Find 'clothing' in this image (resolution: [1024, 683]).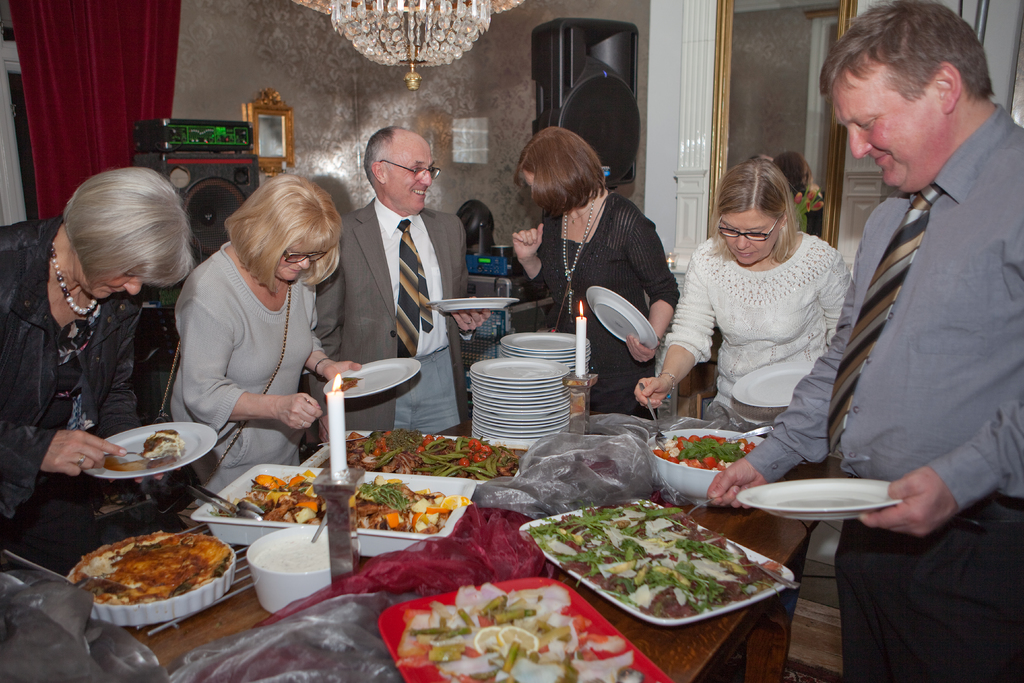
{"x1": 0, "y1": 219, "x2": 174, "y2": 544}.
